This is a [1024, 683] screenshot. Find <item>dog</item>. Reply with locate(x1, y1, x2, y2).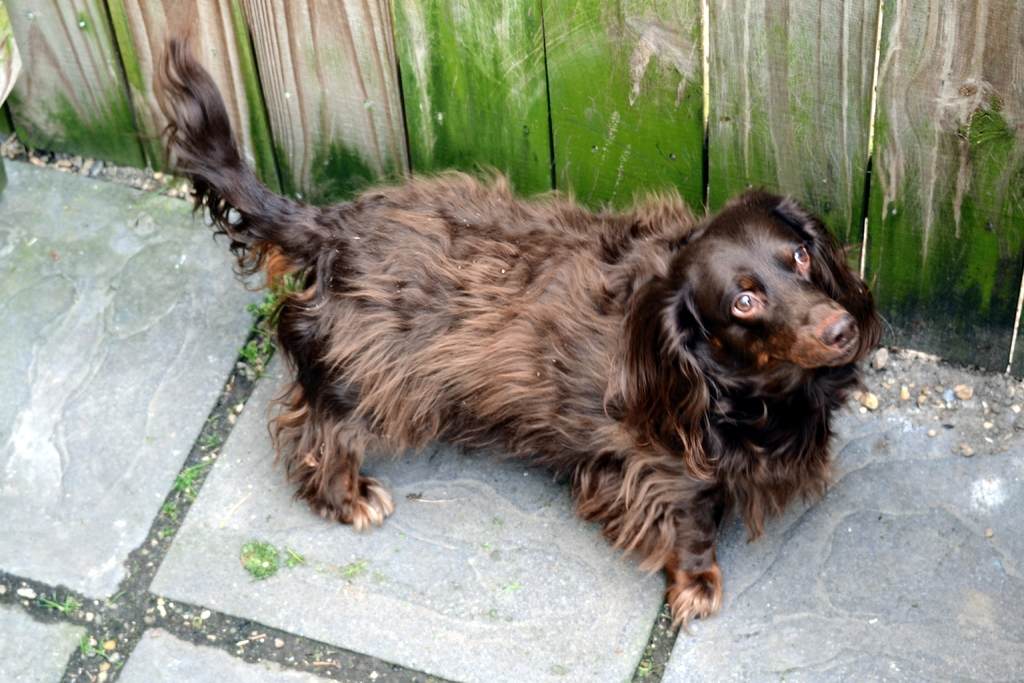
locate(125, 26, 885, 636).
